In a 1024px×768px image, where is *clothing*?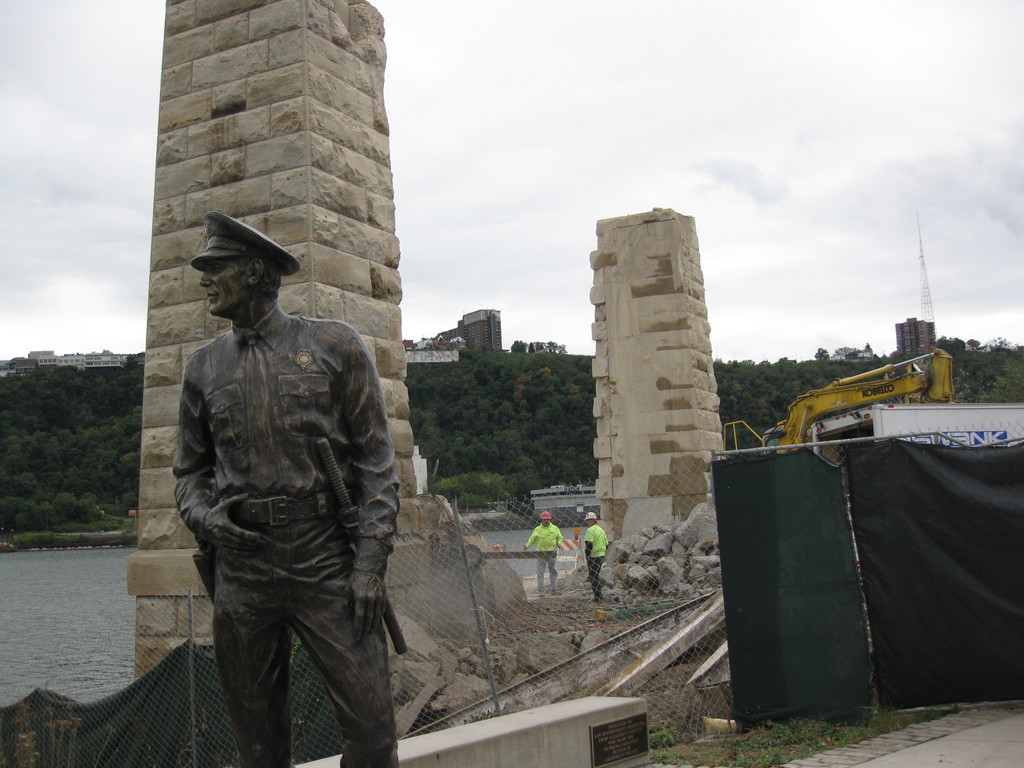
(x1=585, y1=557, x2=604, y2=597).
